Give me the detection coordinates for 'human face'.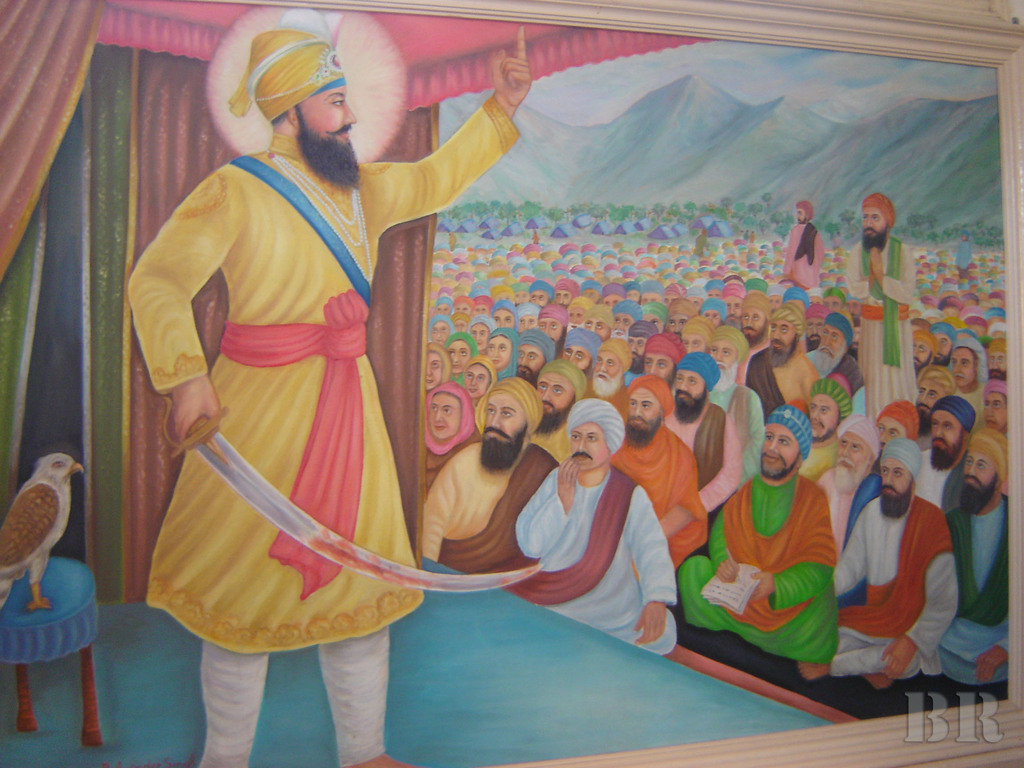
[left=984, top=390, right=1006, bottom=430].
